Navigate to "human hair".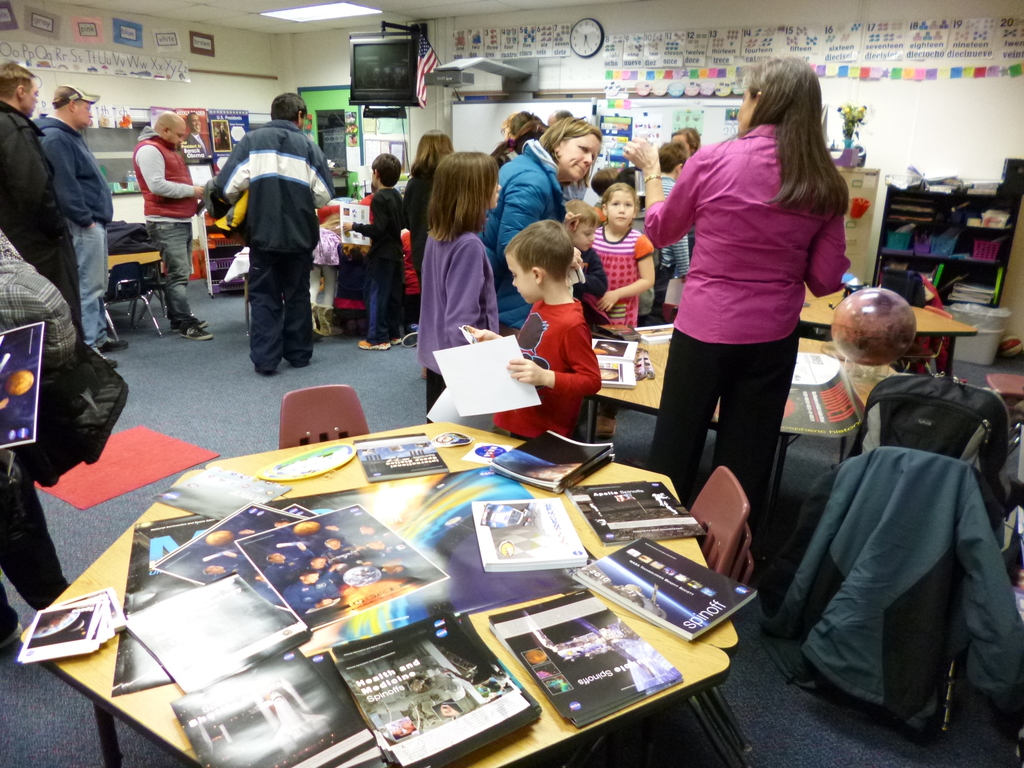
Navigation target: bbox=(543, 113, 606, 161).
